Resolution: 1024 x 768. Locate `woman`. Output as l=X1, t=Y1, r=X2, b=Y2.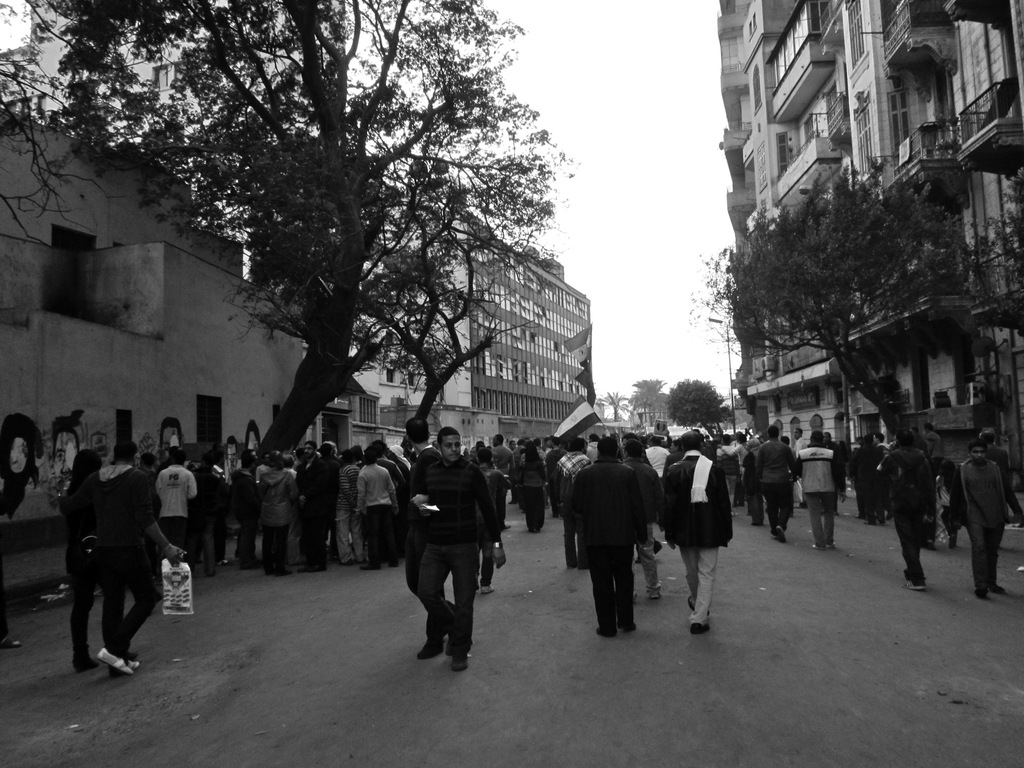
l=63, t=449, r=99, b=669.
